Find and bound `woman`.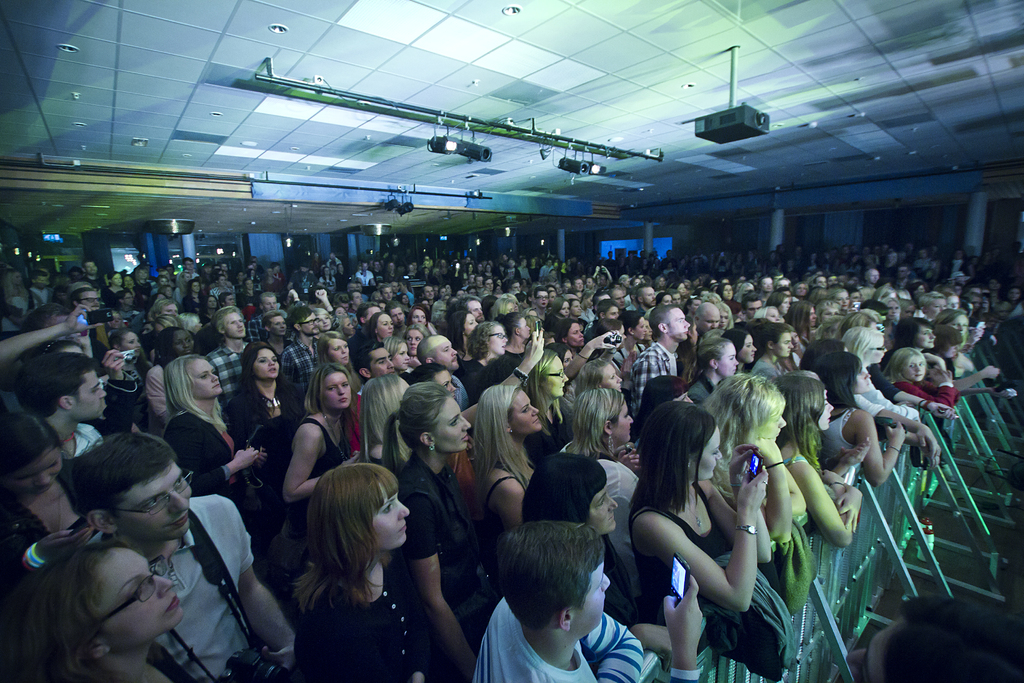
Bound: <box>381,379,506,664</box>.
